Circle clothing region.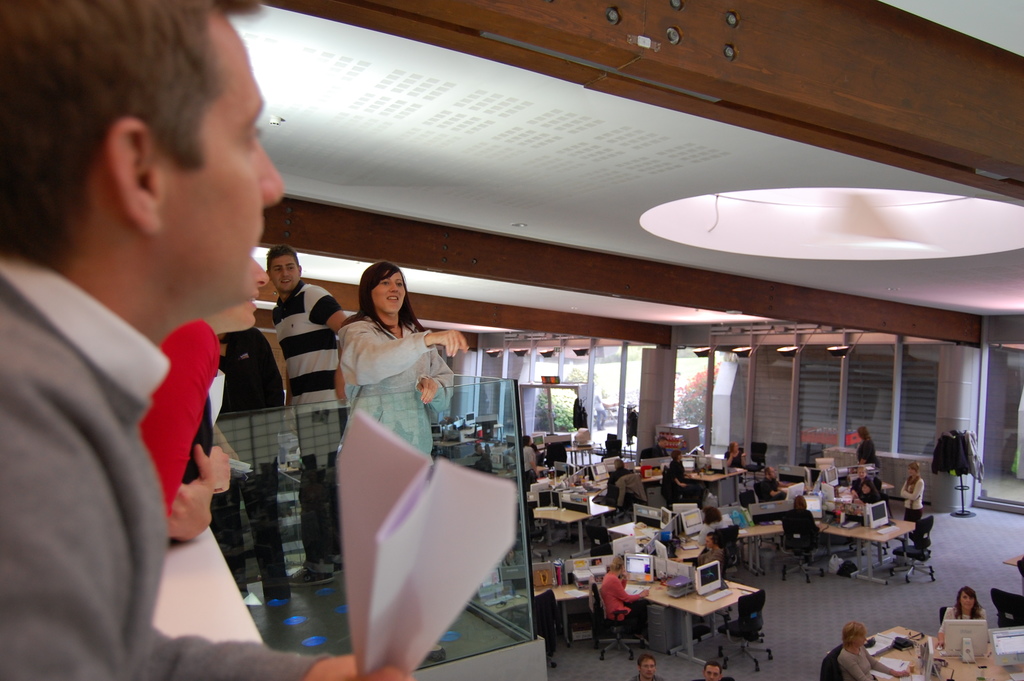
Region: rect(834, 648, 888, 680).
